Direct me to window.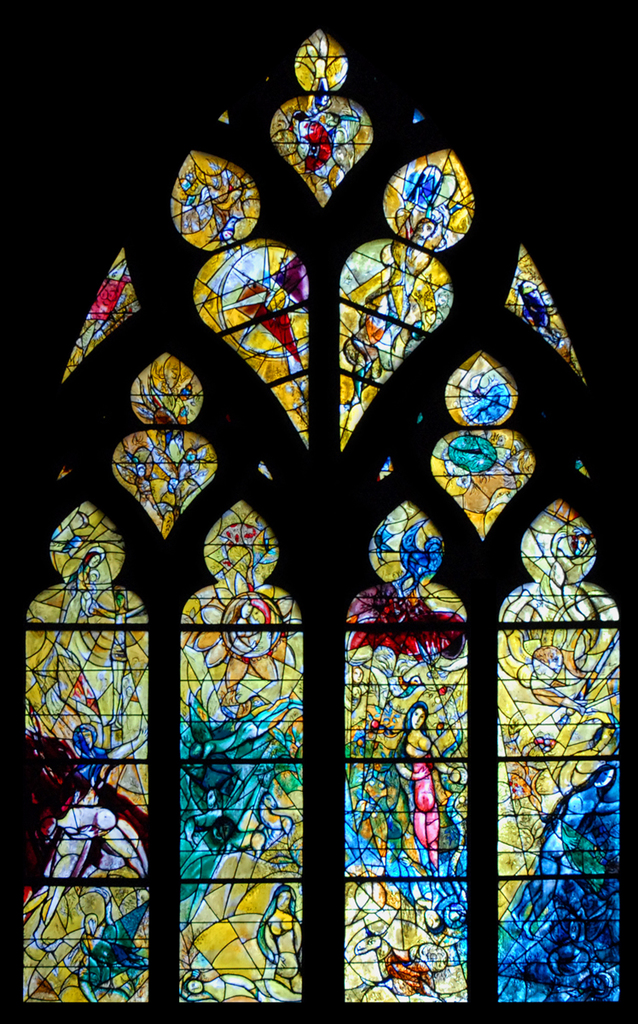
Direction: pyautogui.locateOnScreen(32, 20, 637, 991).
